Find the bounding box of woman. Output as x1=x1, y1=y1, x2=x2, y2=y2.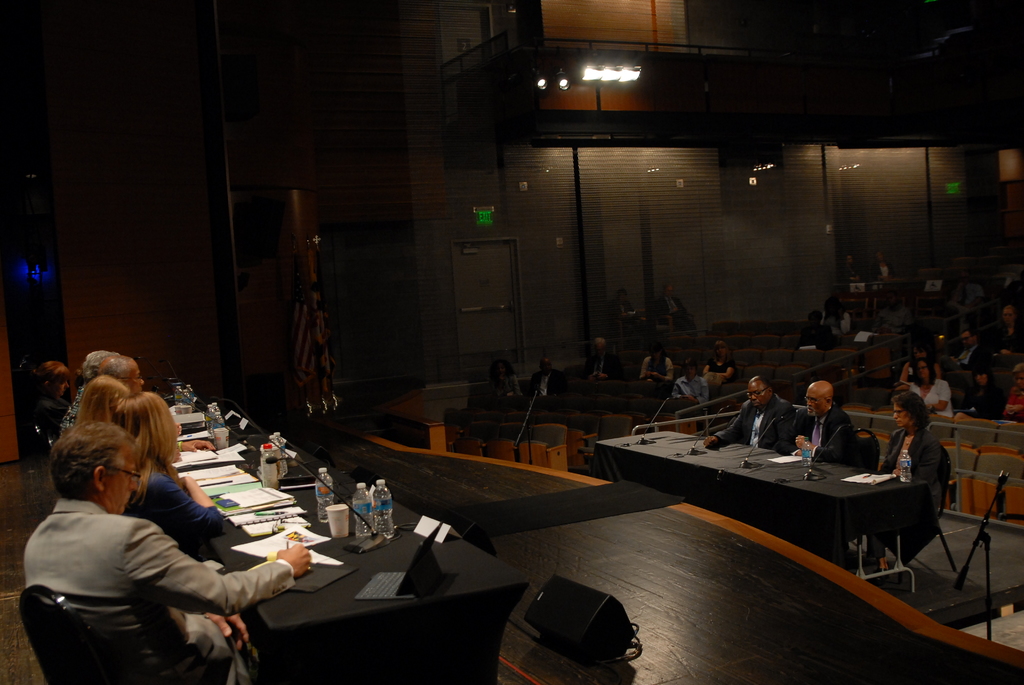
x1=877, y1=394, x2=948, y2=562.
